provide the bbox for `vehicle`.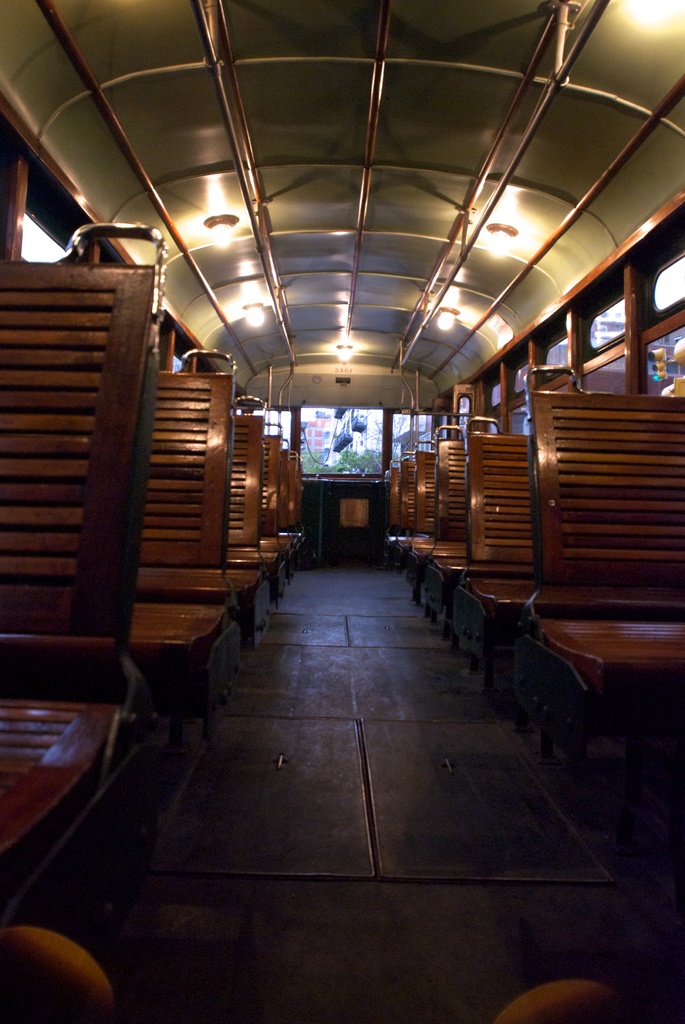
detection(0, 0, 684, 1023).
